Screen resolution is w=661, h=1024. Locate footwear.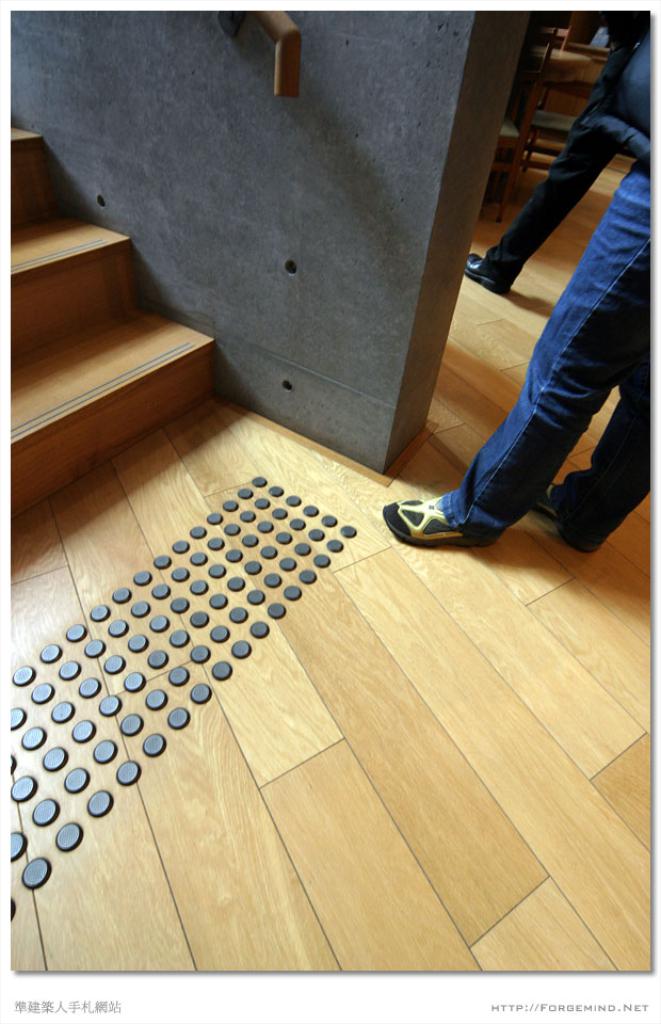
box=[462, 254, 510, 293].
